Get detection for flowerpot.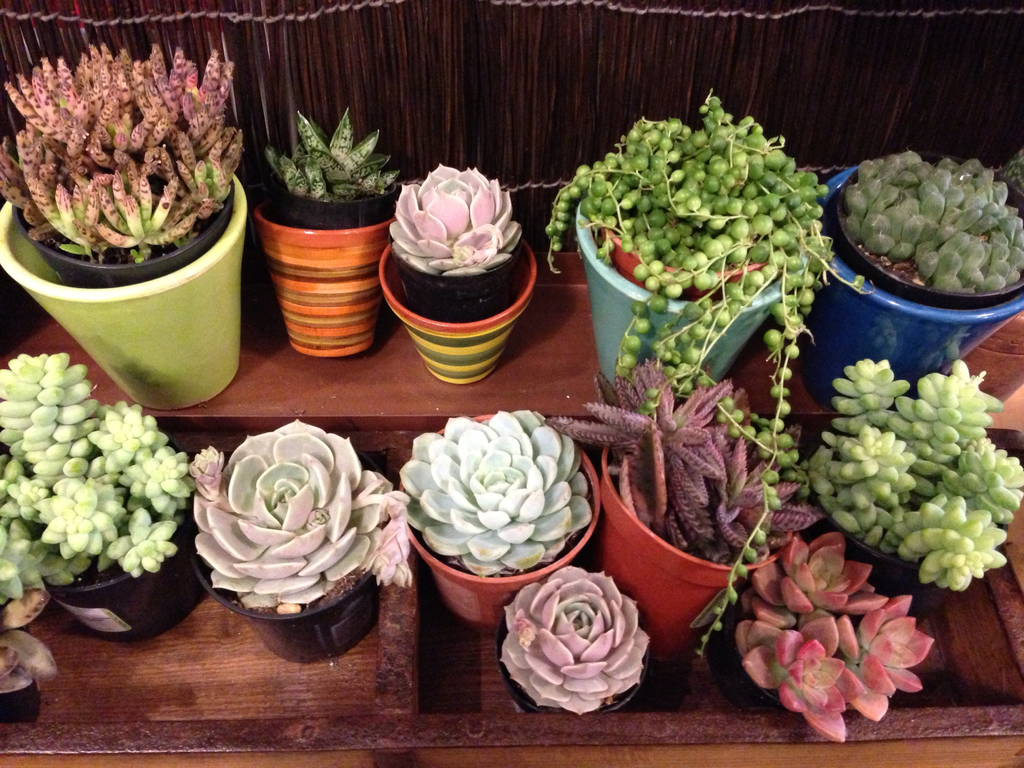
Detection: (x1=31, y1=124, x2=256, y2=424).
